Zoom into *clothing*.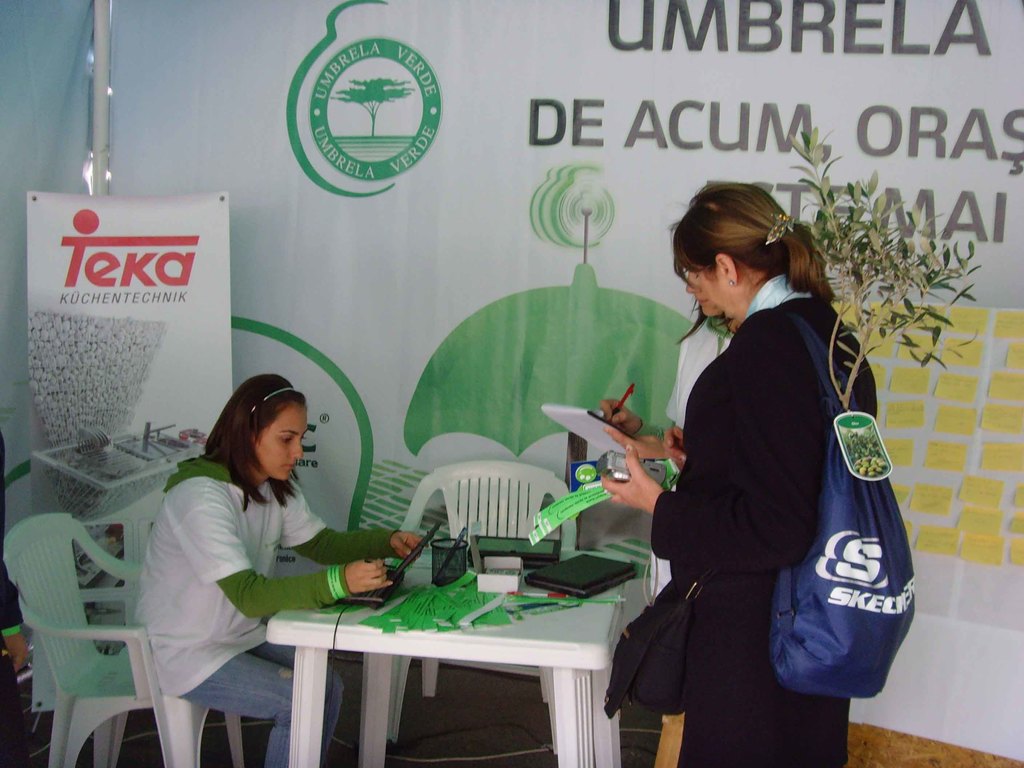
Zoom target: 178, 636, 354, 767.
